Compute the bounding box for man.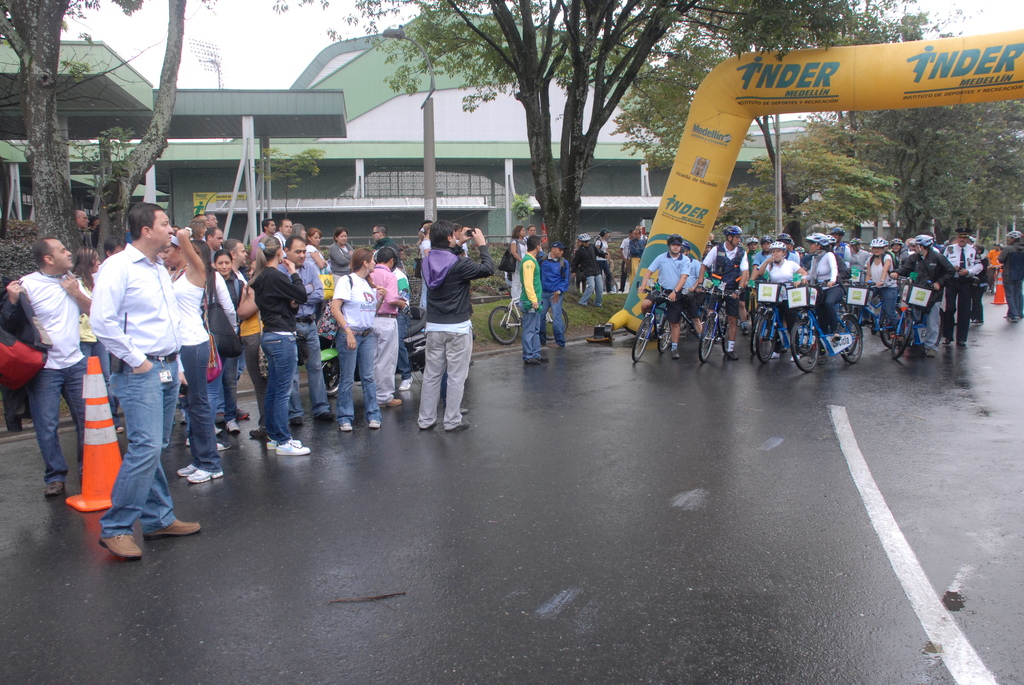
[x1=517, y1=236, x2=552, y2=368].
